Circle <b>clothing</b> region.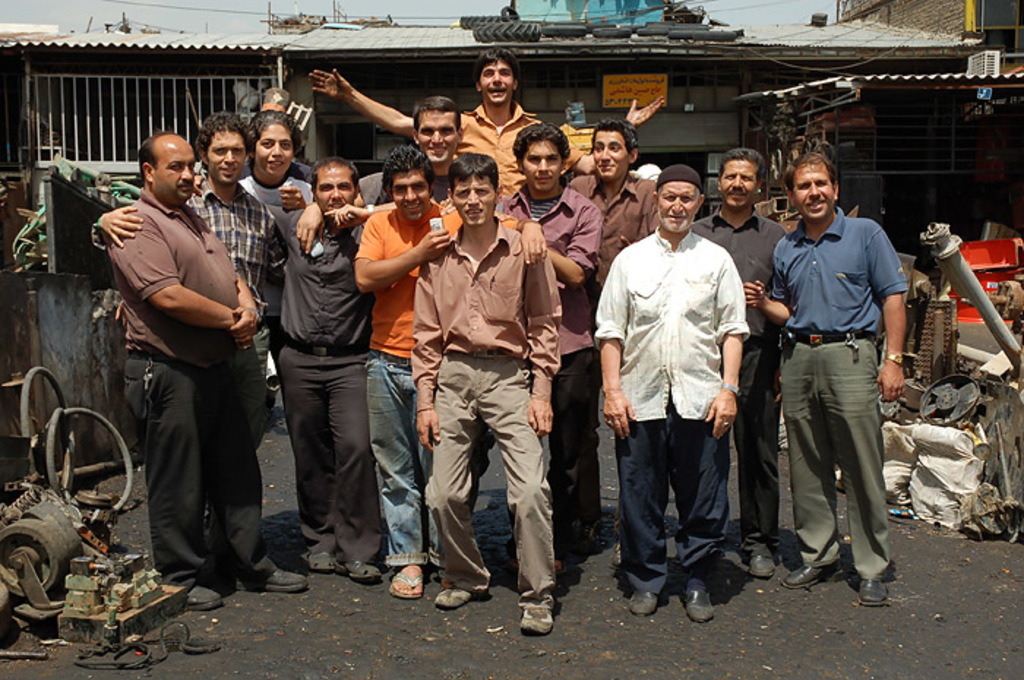
Region: detection(461, 101, 606, 184).
